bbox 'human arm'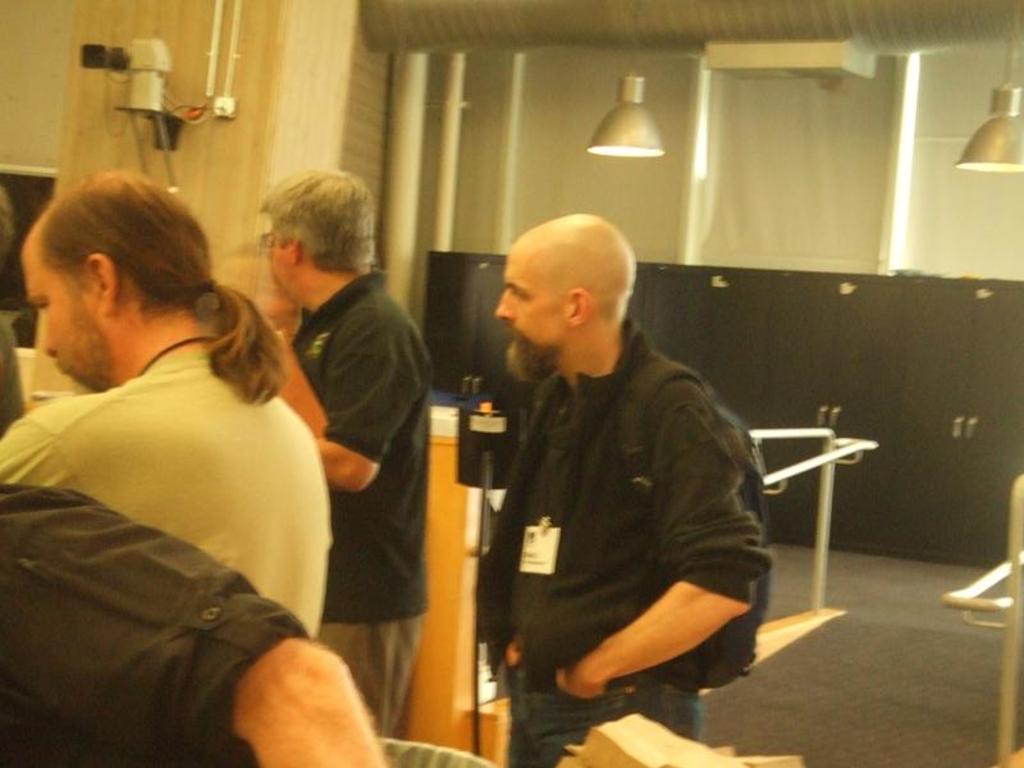
locate(0, 381, 101, 498)
